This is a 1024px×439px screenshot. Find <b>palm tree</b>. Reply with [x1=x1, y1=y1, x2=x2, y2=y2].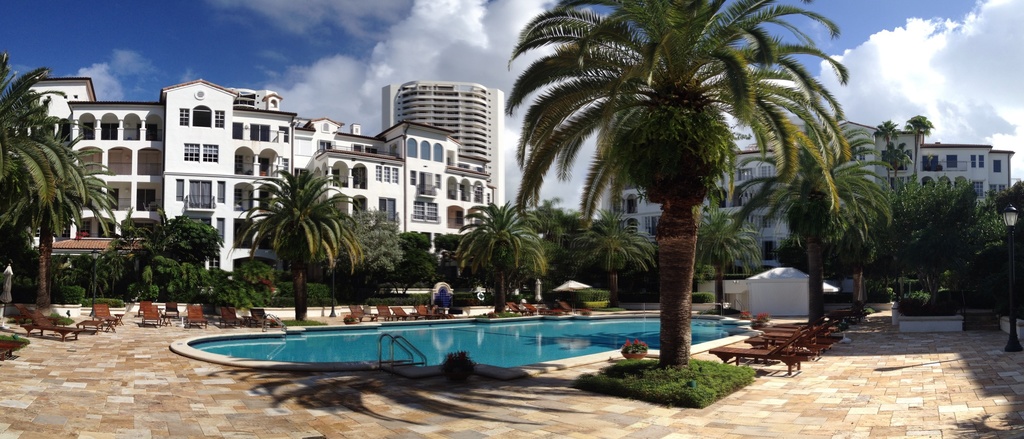
[x1=253, y1=173, x2=365, y2=305].
